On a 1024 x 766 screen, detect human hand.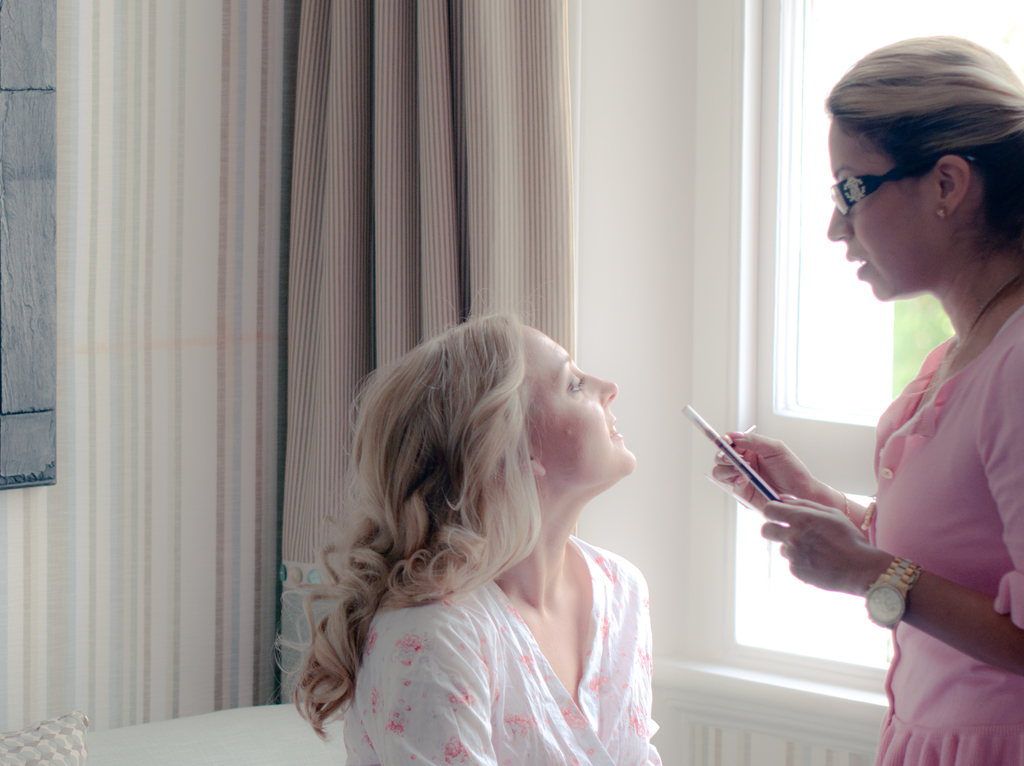
{"x1": 759, "y1": 494, "x2": 872, "y2": 592}.
